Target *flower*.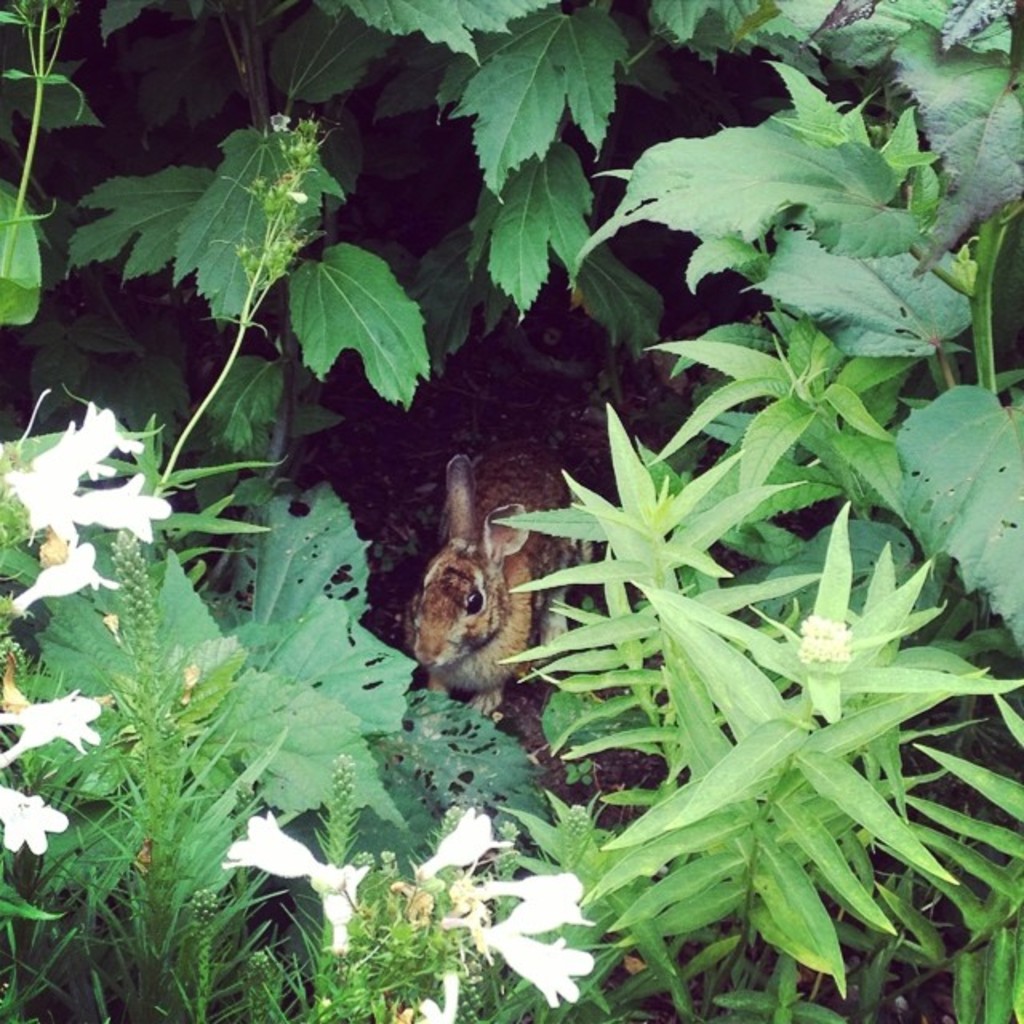
Target region: detection(458, 867, 584, 923).
